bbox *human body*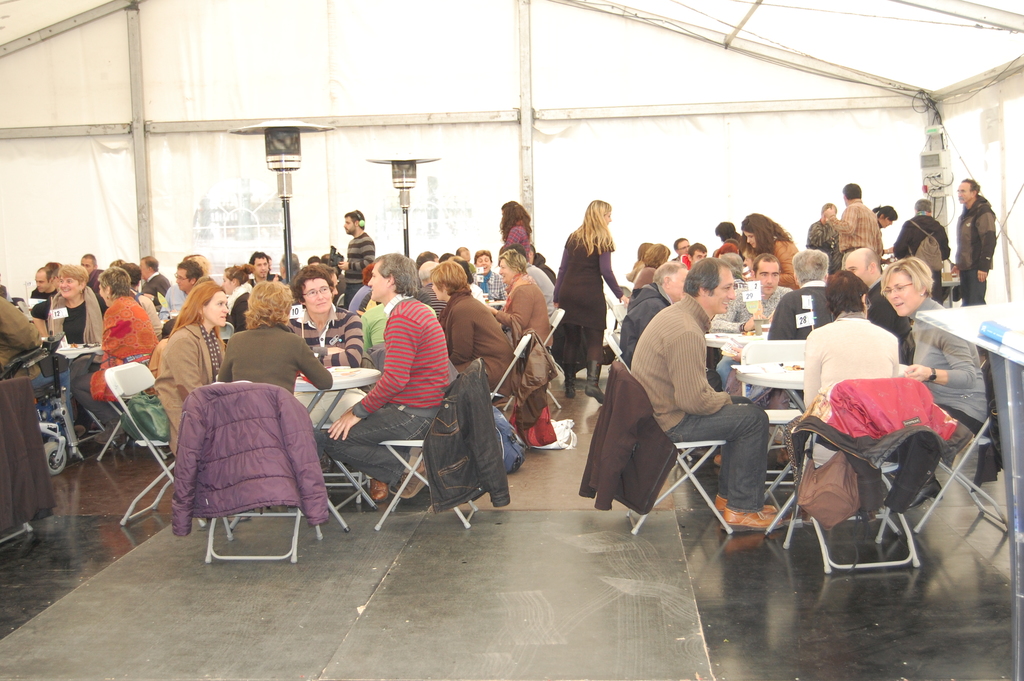
region(312, 259, 340, 300)
